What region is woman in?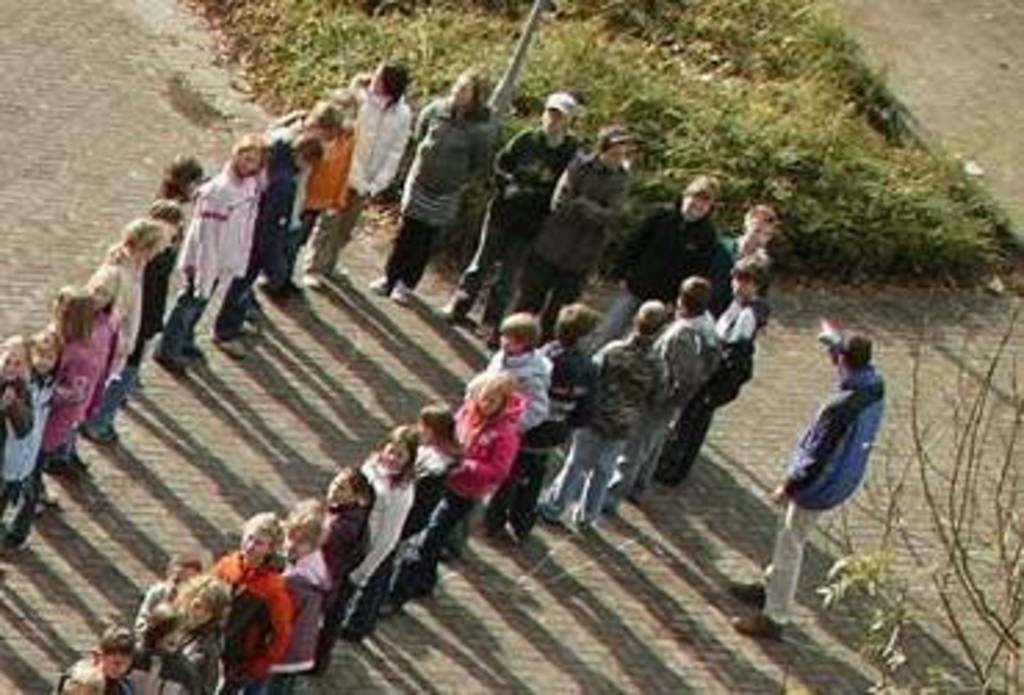
region(346, 413, 454, 637).
